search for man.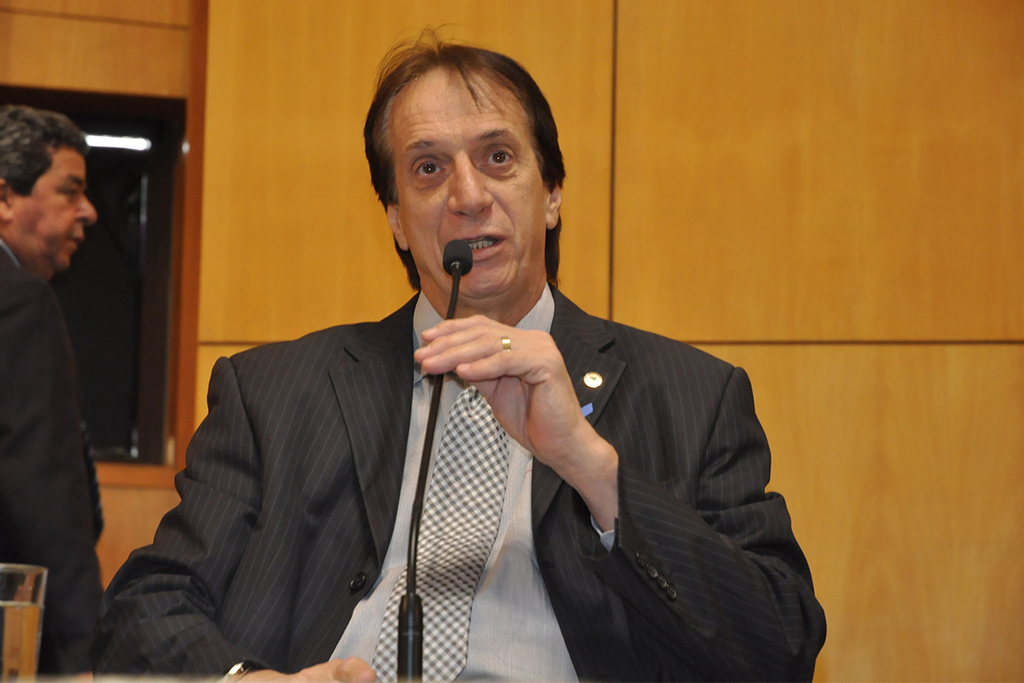
Found at {"left": 0, "top": 105, "right": 108, "bottom": 674}.
